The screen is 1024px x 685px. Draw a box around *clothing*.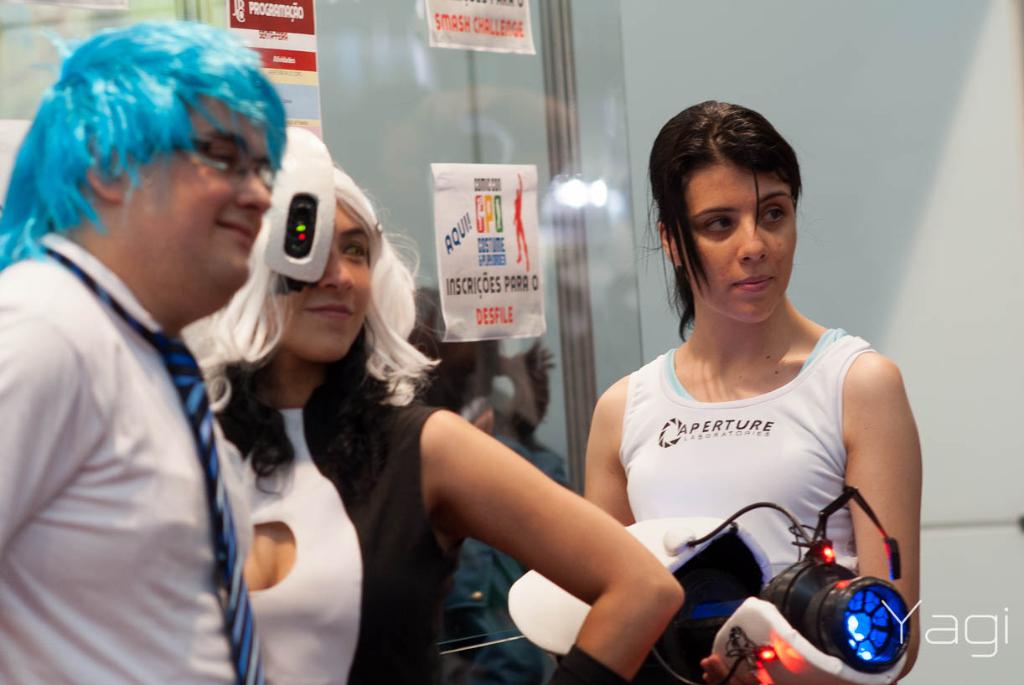
(9,144,277,684).
